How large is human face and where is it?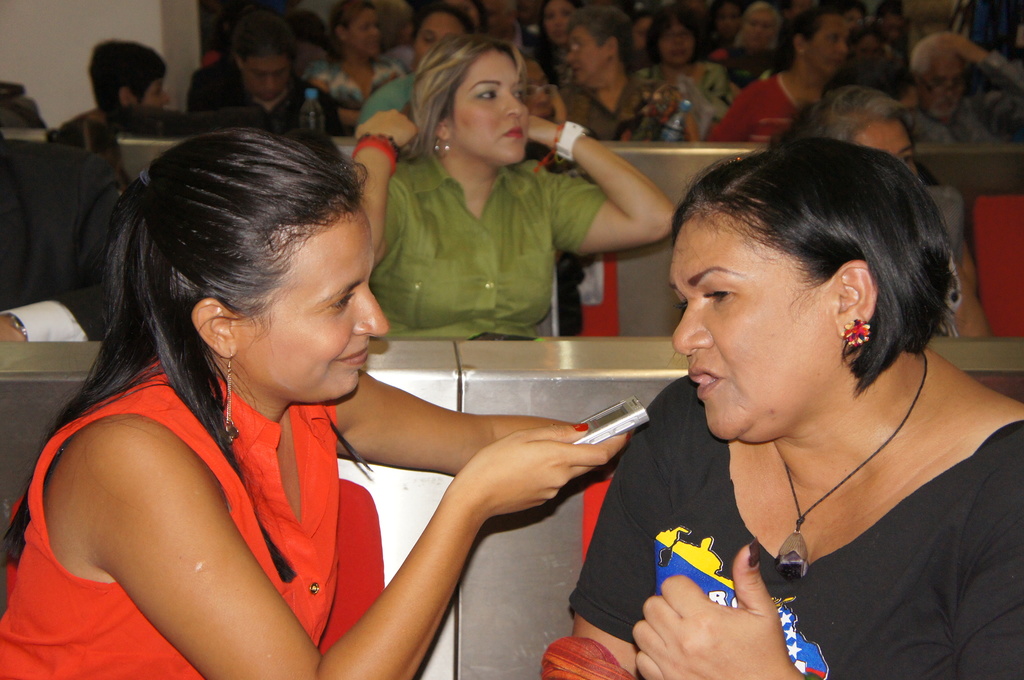
Bounding box: 525 63 557 118.
